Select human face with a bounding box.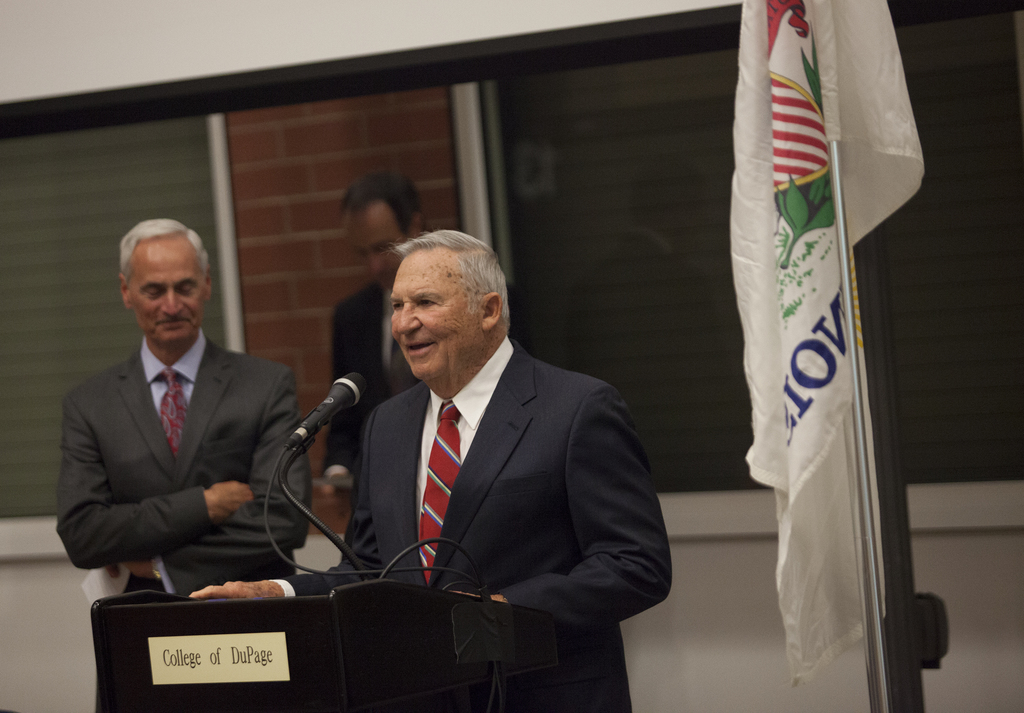
<region>384, 249, 479, 381</region>.
